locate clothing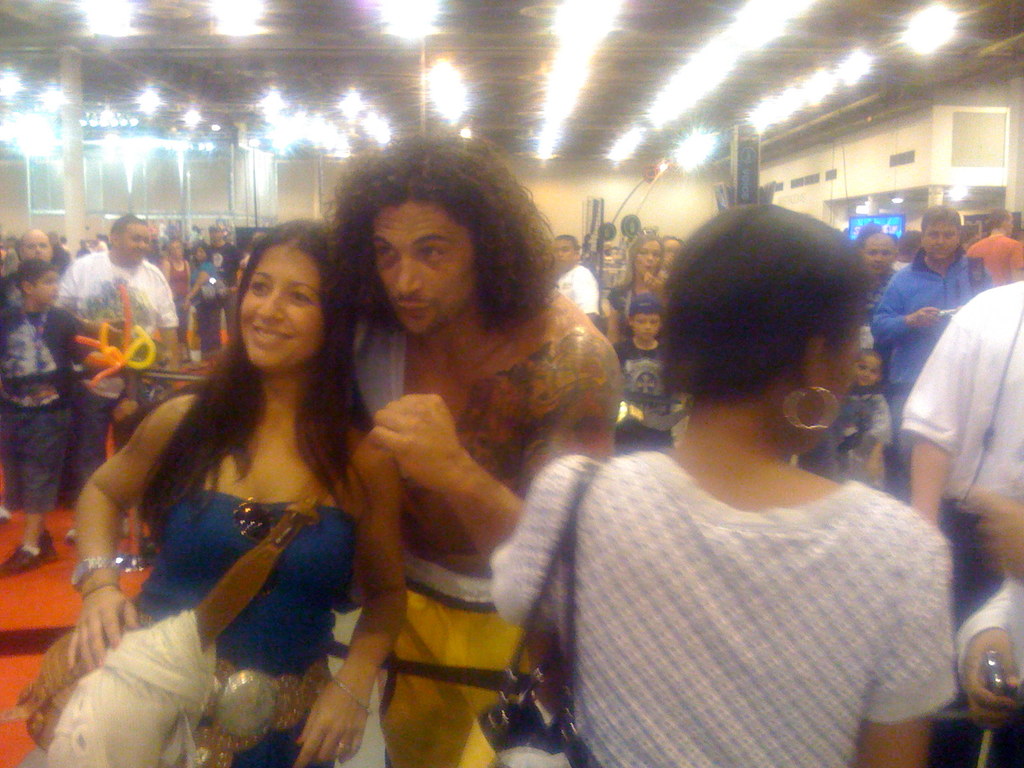
209, 246, 245, 344
